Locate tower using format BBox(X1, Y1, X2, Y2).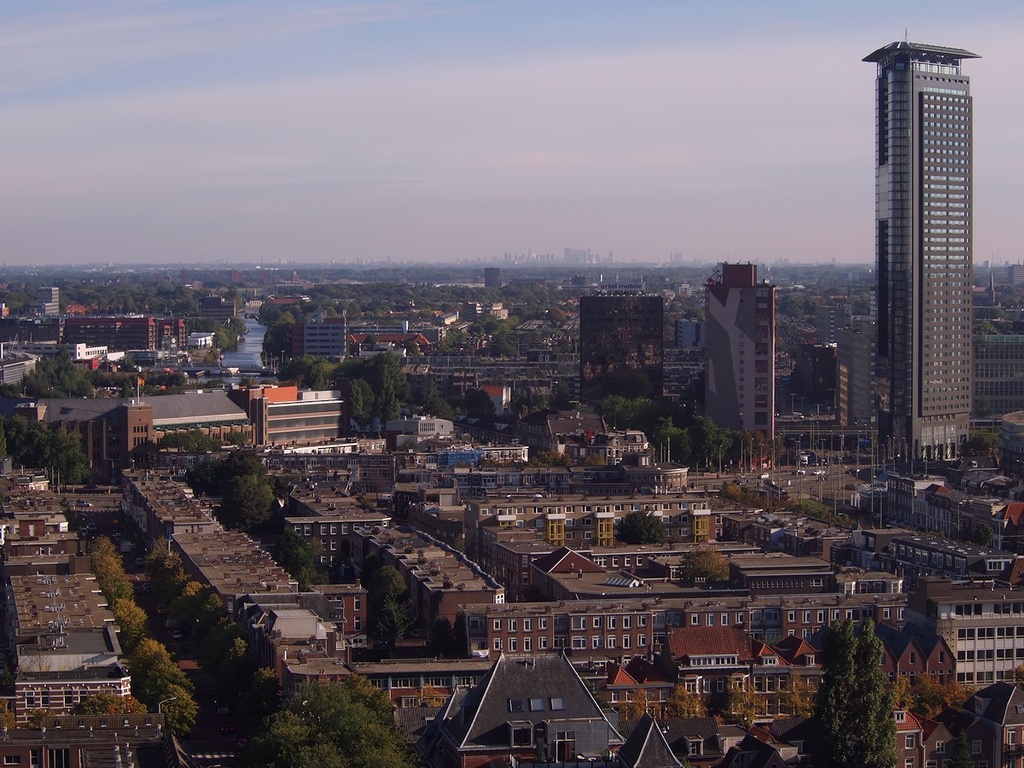
BBox(702, 269, 770, 452).
